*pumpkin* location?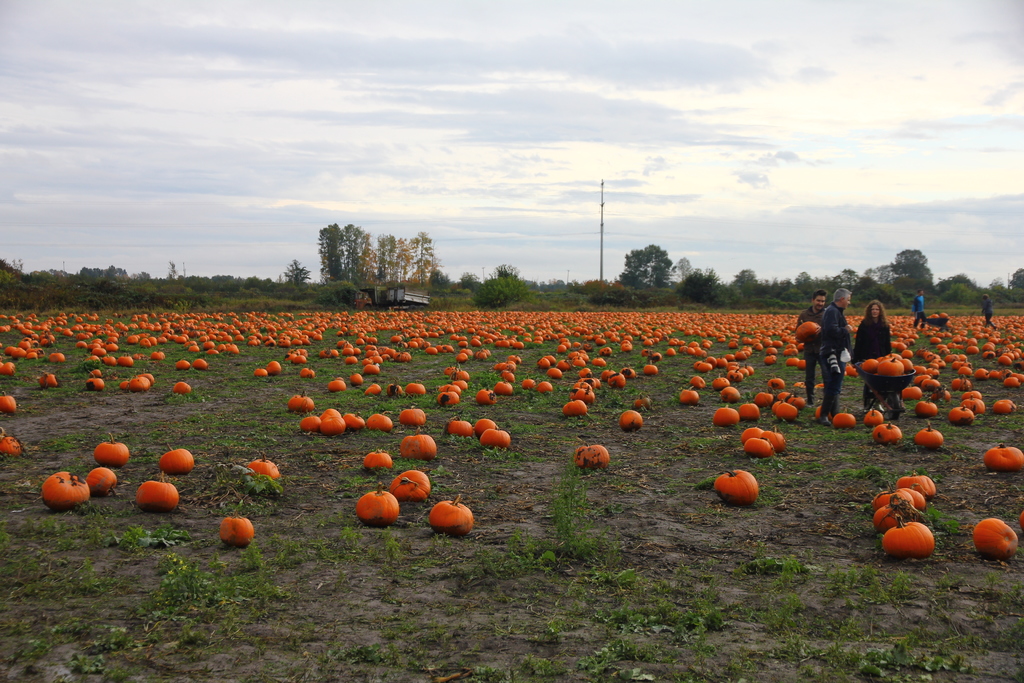
742:424:765:445
